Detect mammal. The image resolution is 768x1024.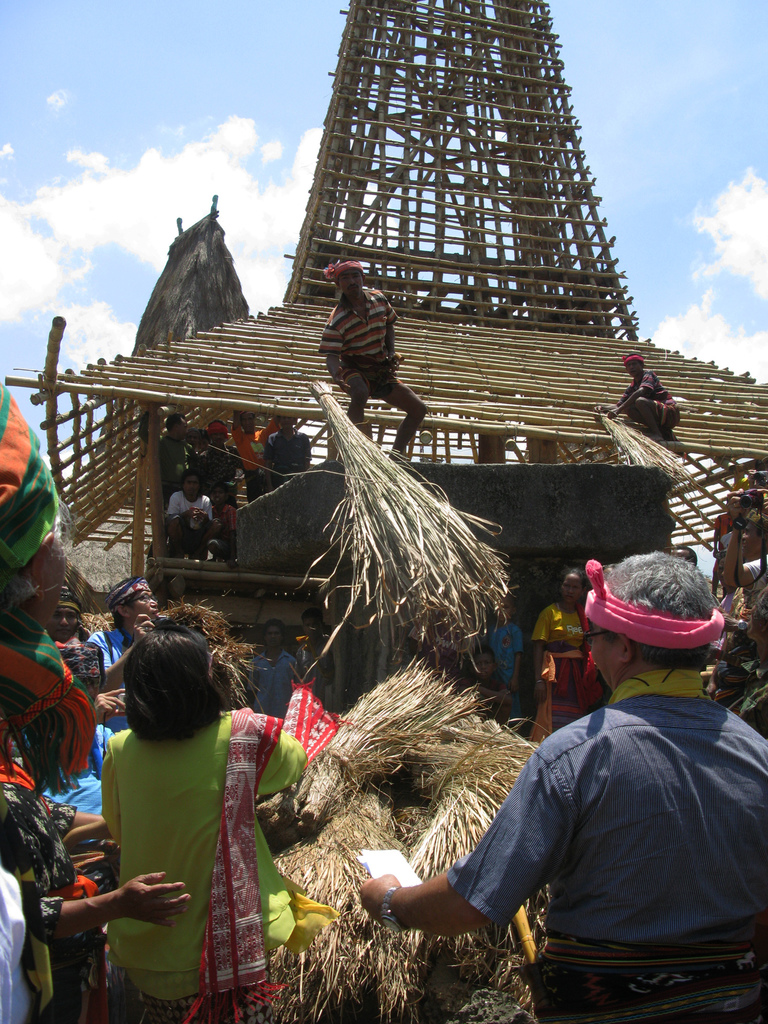
l=740, t=603, r=767, b=741.
